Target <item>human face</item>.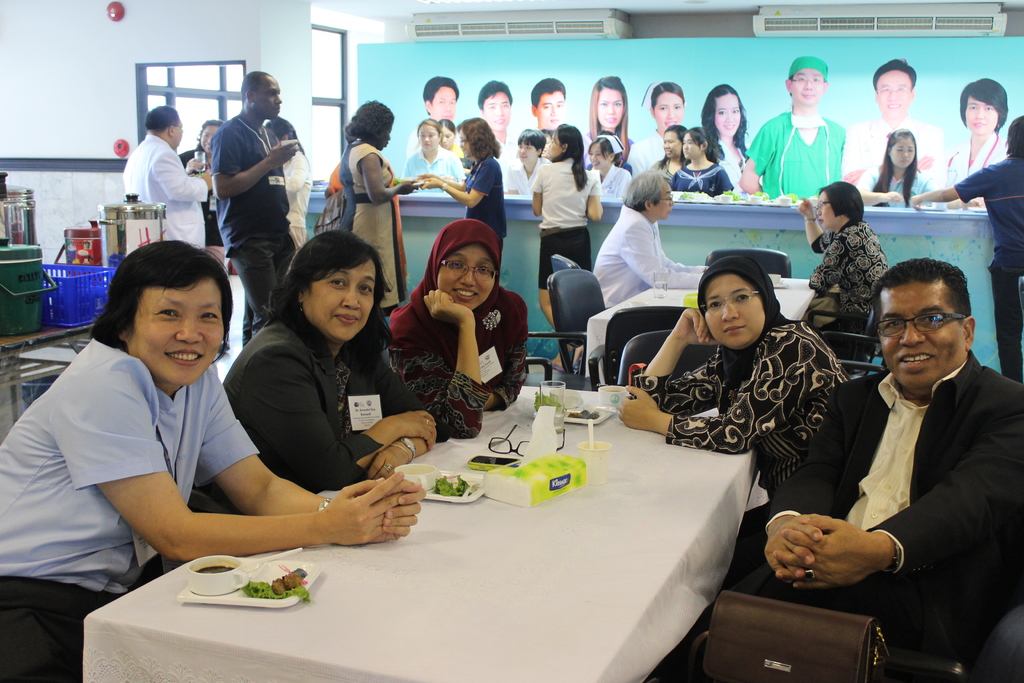
Target region: rect(301, 258, 380, 341).
